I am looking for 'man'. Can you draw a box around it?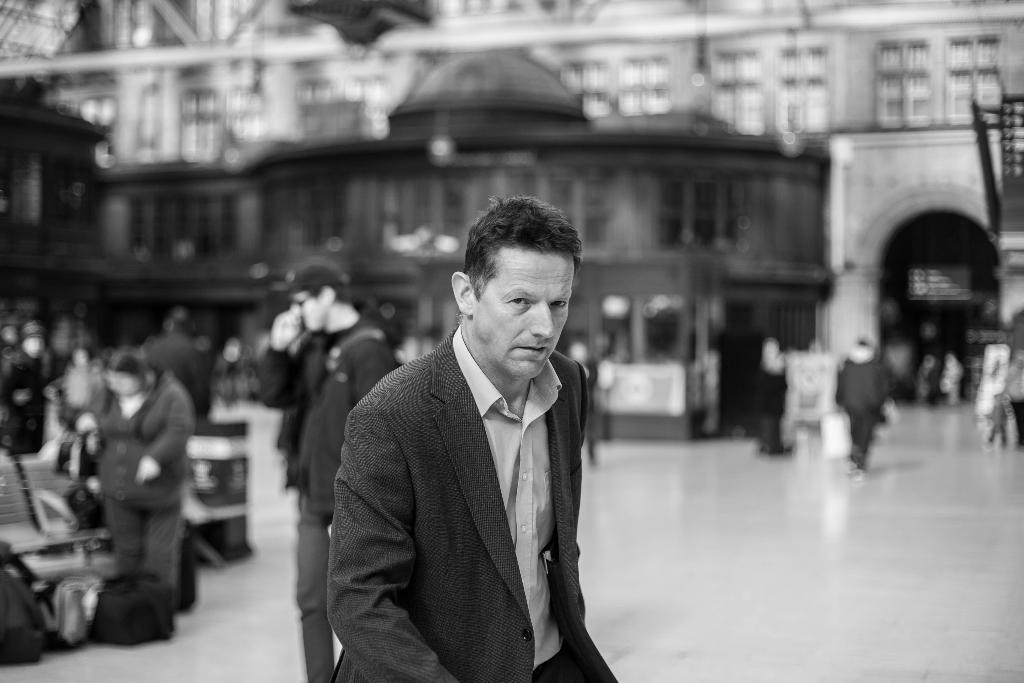
Sure, the bounding box is rect(322, 209, 627, 673).
